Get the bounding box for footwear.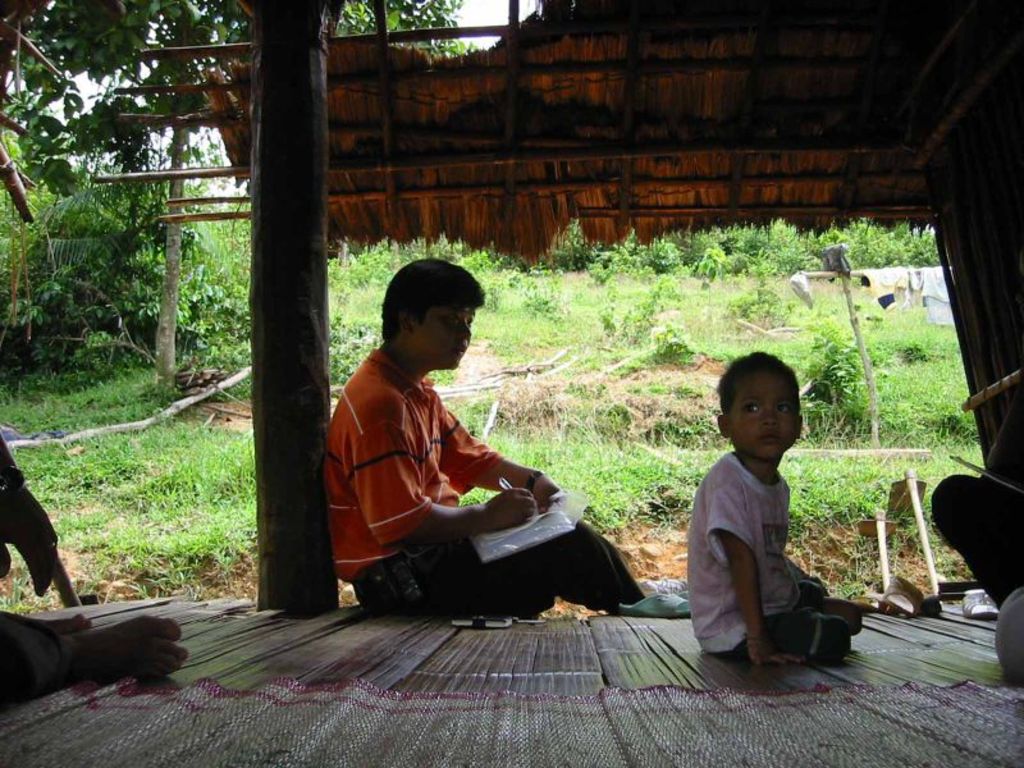
BBox(762, 602, 859, 678).
